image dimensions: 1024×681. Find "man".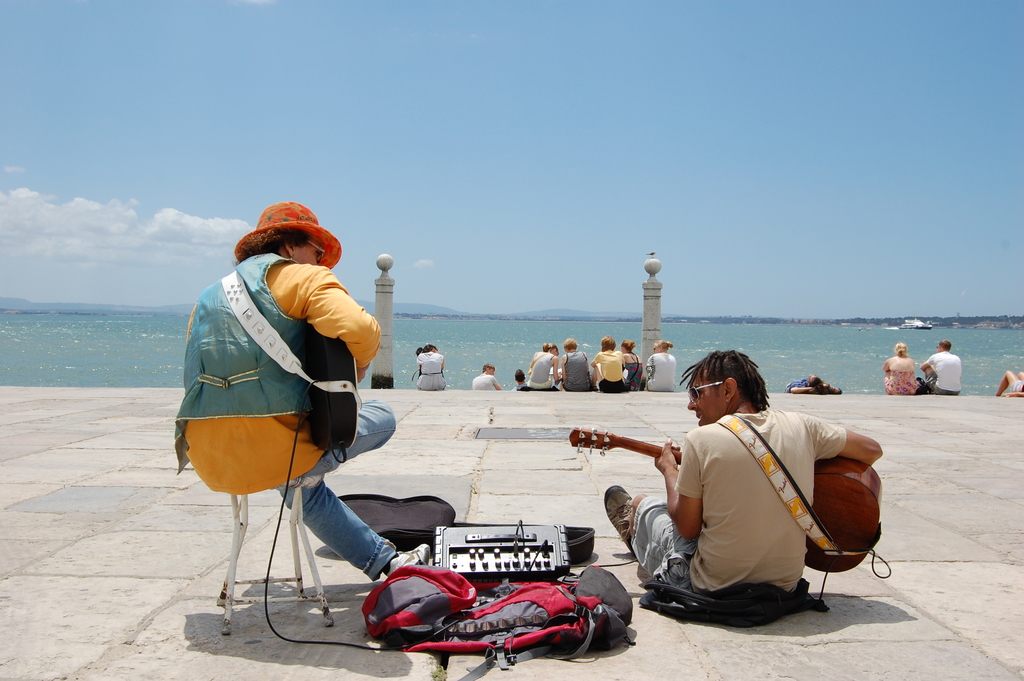
locate(591, 333, 627, 393).
